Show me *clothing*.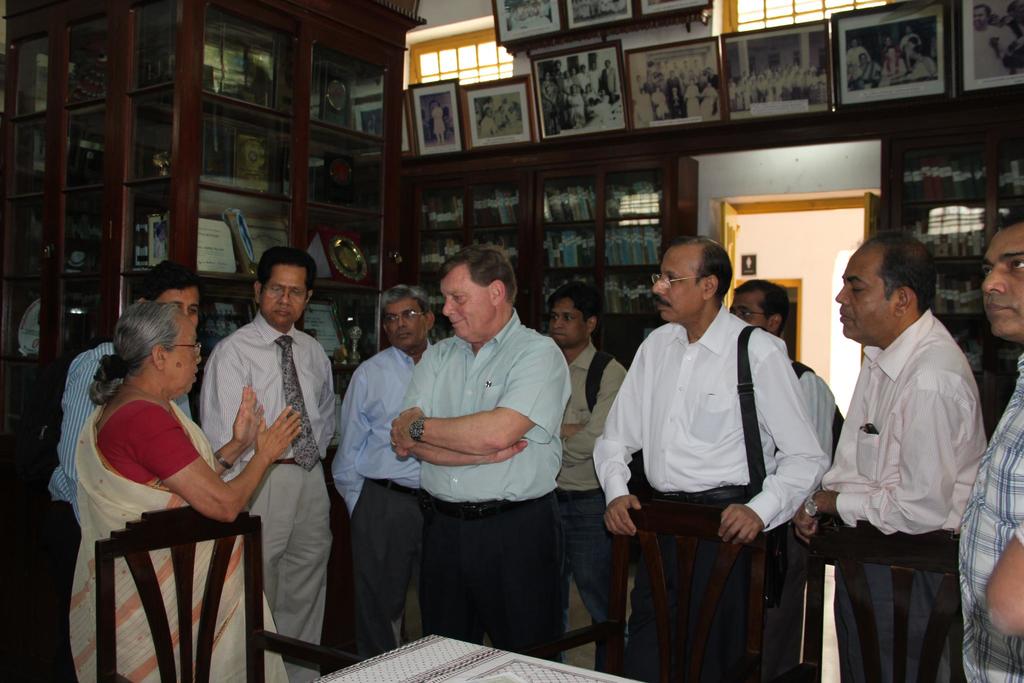
*clothing* is here: [x1=43, y1=339, x2=115, y2=493].
